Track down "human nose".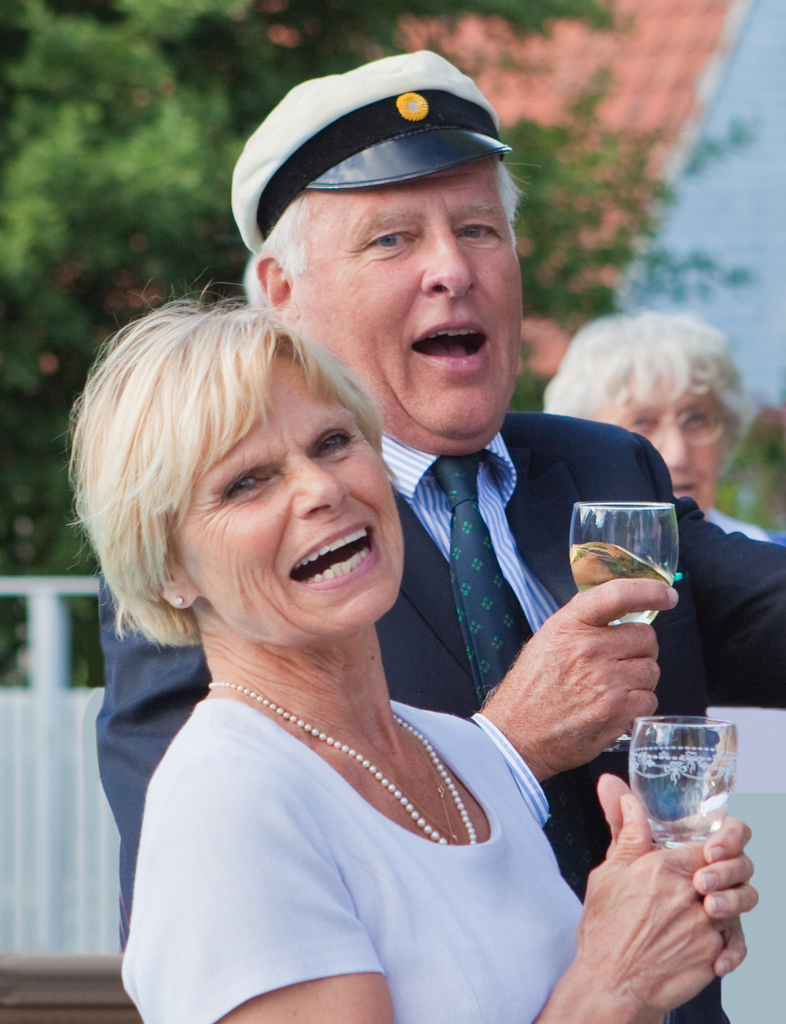
Tracked to (660, 424, 695, 472).
